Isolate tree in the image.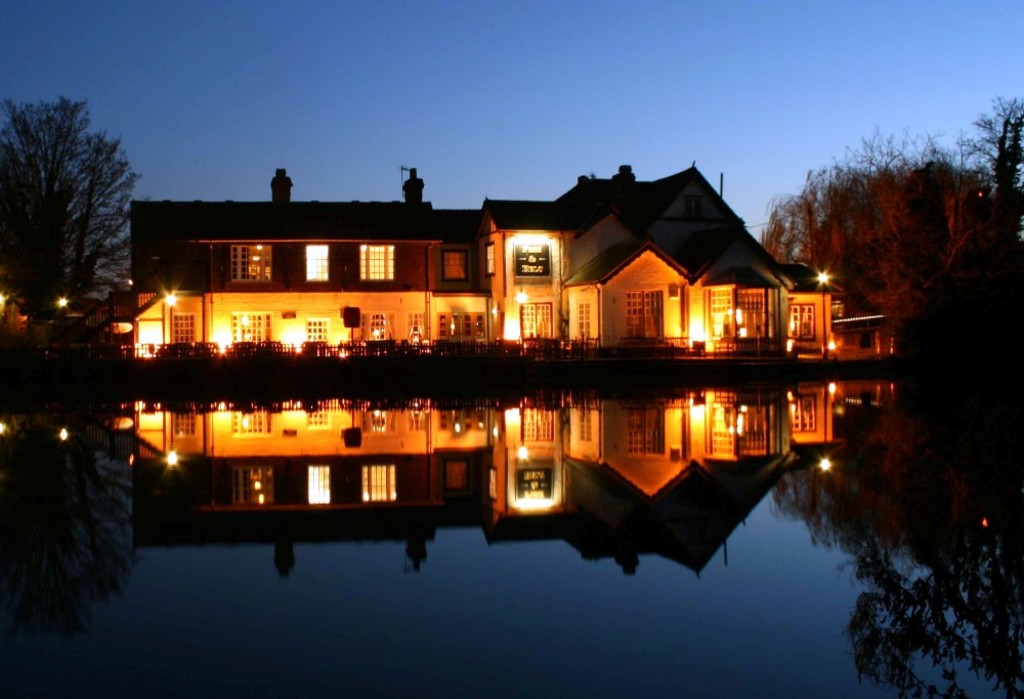
Isolated region: [0, 90, 163, 347].
